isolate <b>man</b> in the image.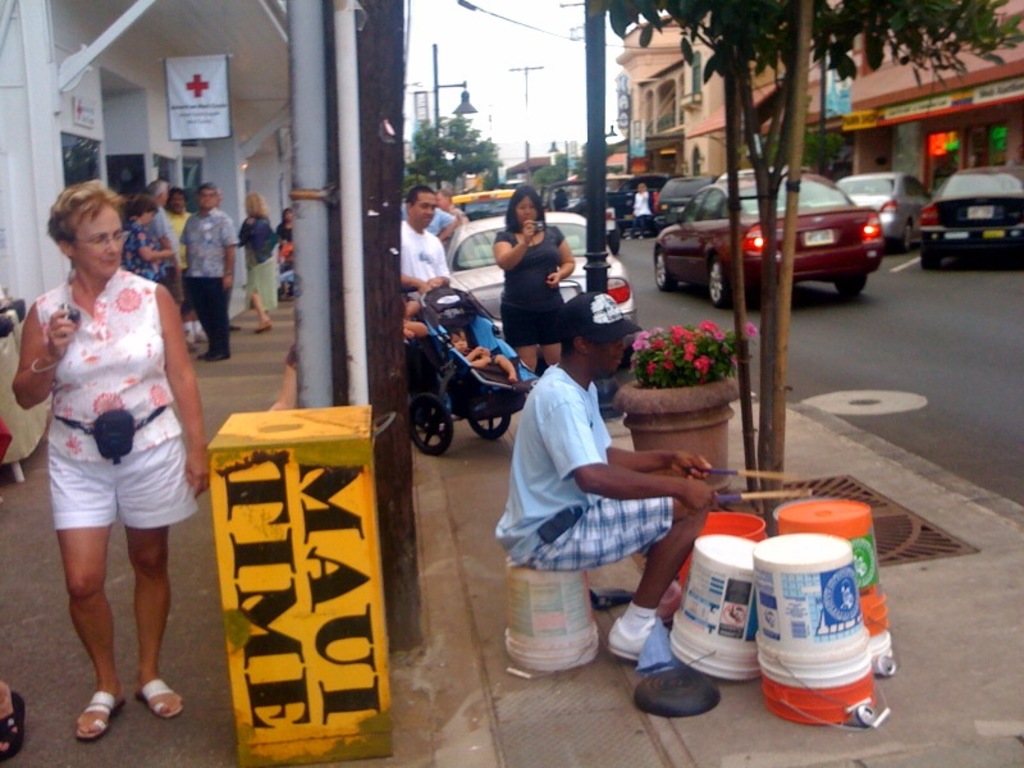
Isolated region: select_region(146, 179, 193, 346).
